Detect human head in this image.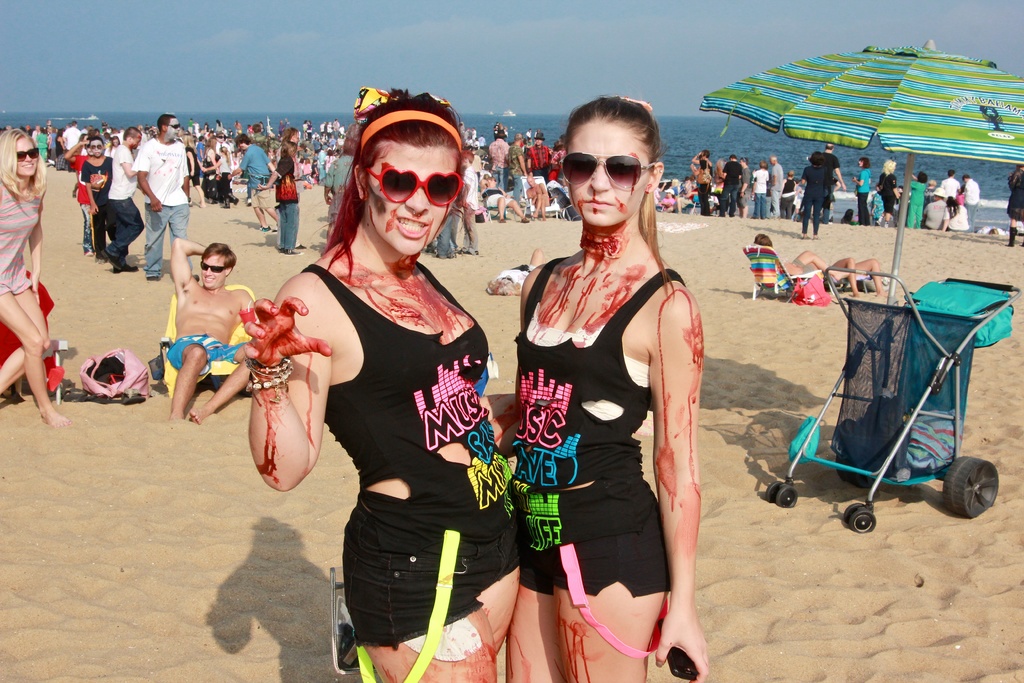
Detection: crop(808, 152, 826, 165).
